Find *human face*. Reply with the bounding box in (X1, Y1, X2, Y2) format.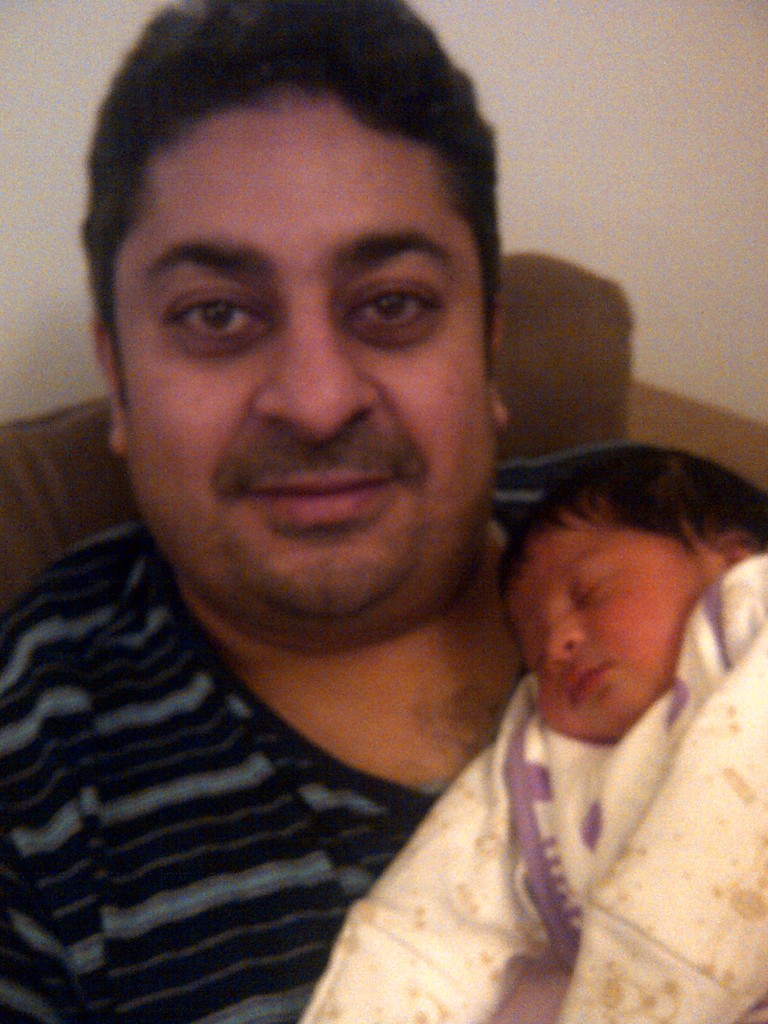
(118, 99, 484, 643).
